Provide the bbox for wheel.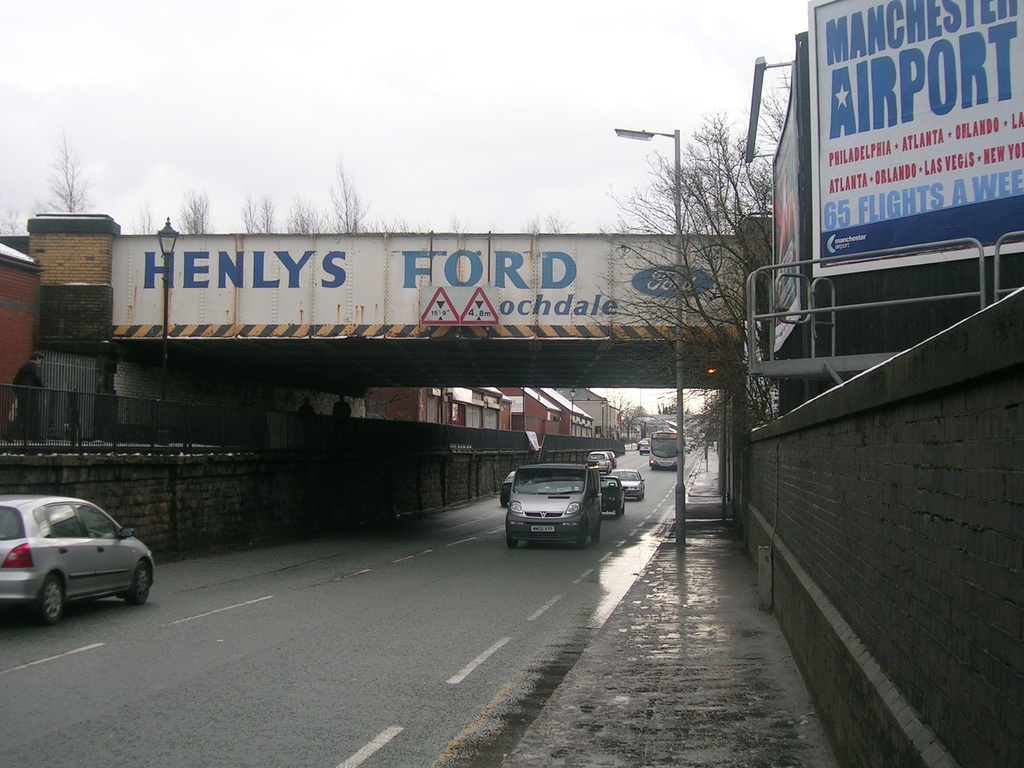
rect(574, 523, 590, 550).
